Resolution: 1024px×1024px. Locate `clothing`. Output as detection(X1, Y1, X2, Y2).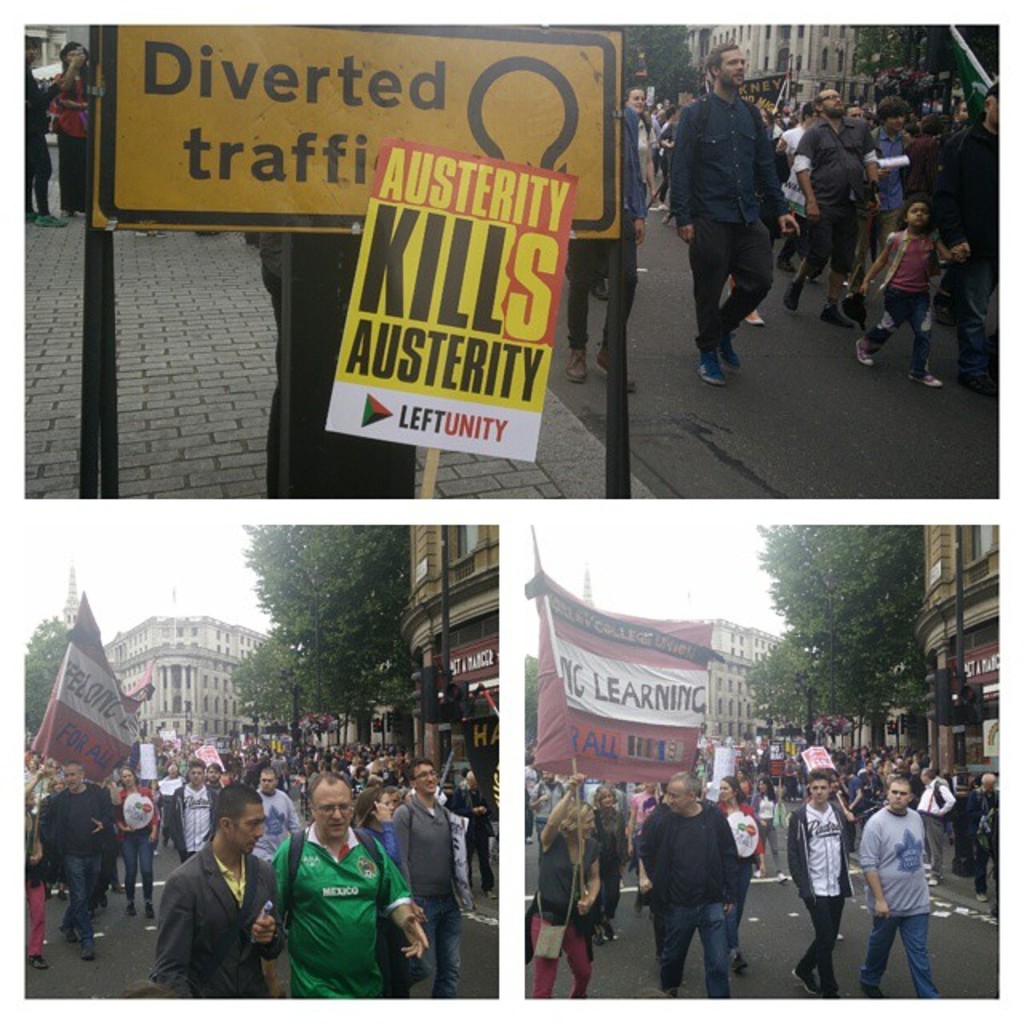
detection(64, 74, 96, 208).
